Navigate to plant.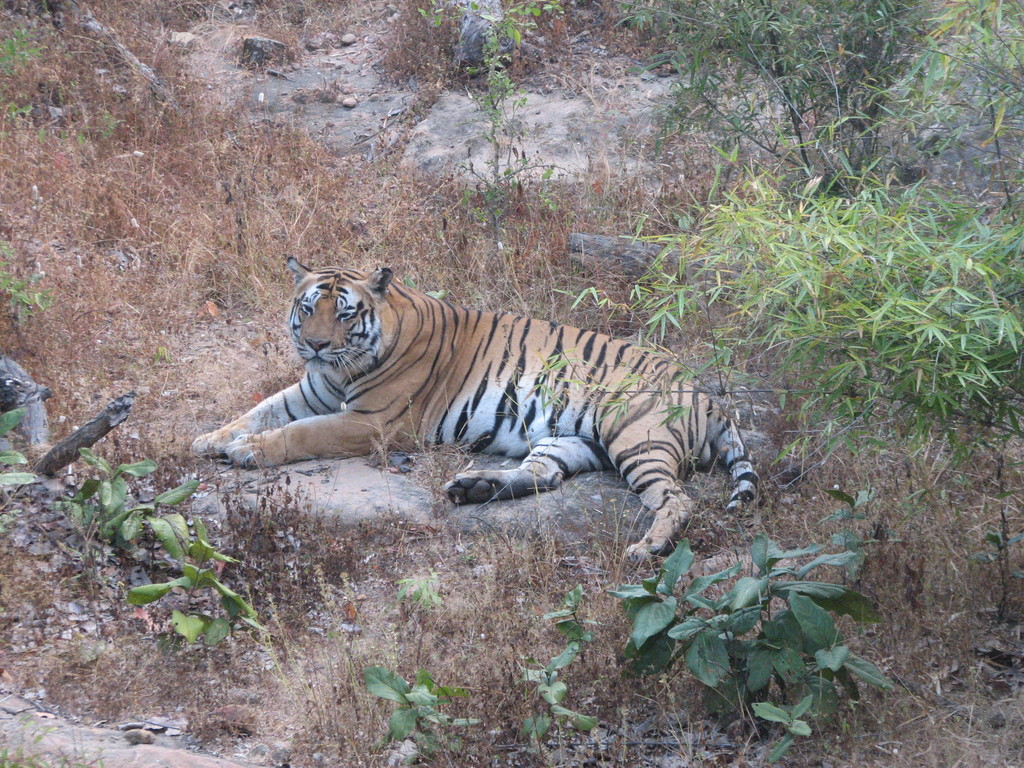
Navigation target: [518, 640, 600, 739].
